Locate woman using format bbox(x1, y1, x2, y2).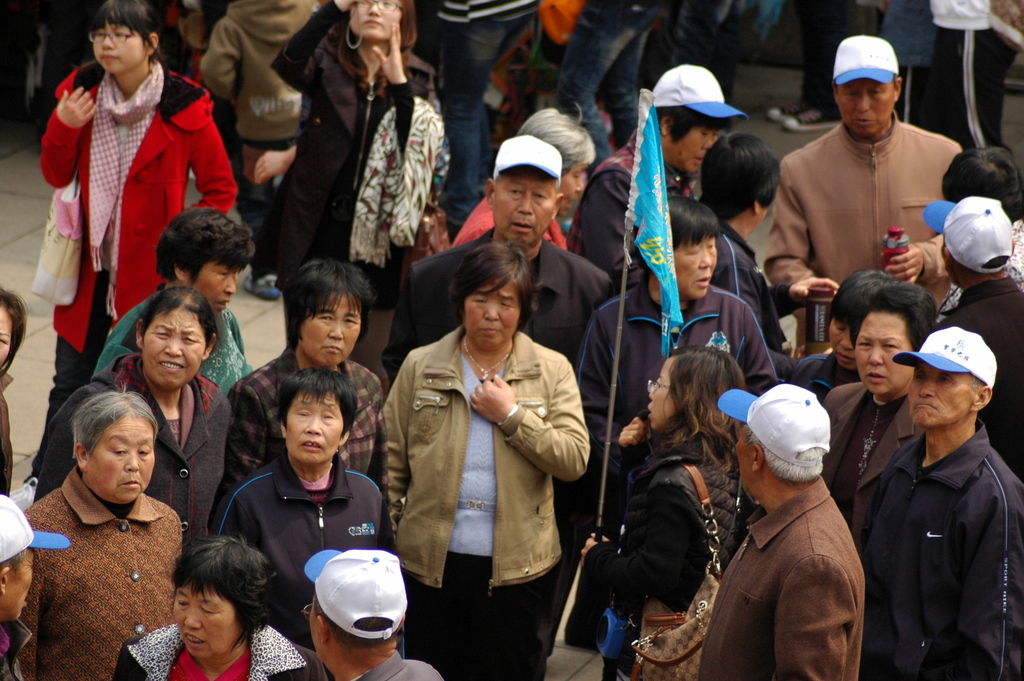
bbox(93, 208, 253, 400).
